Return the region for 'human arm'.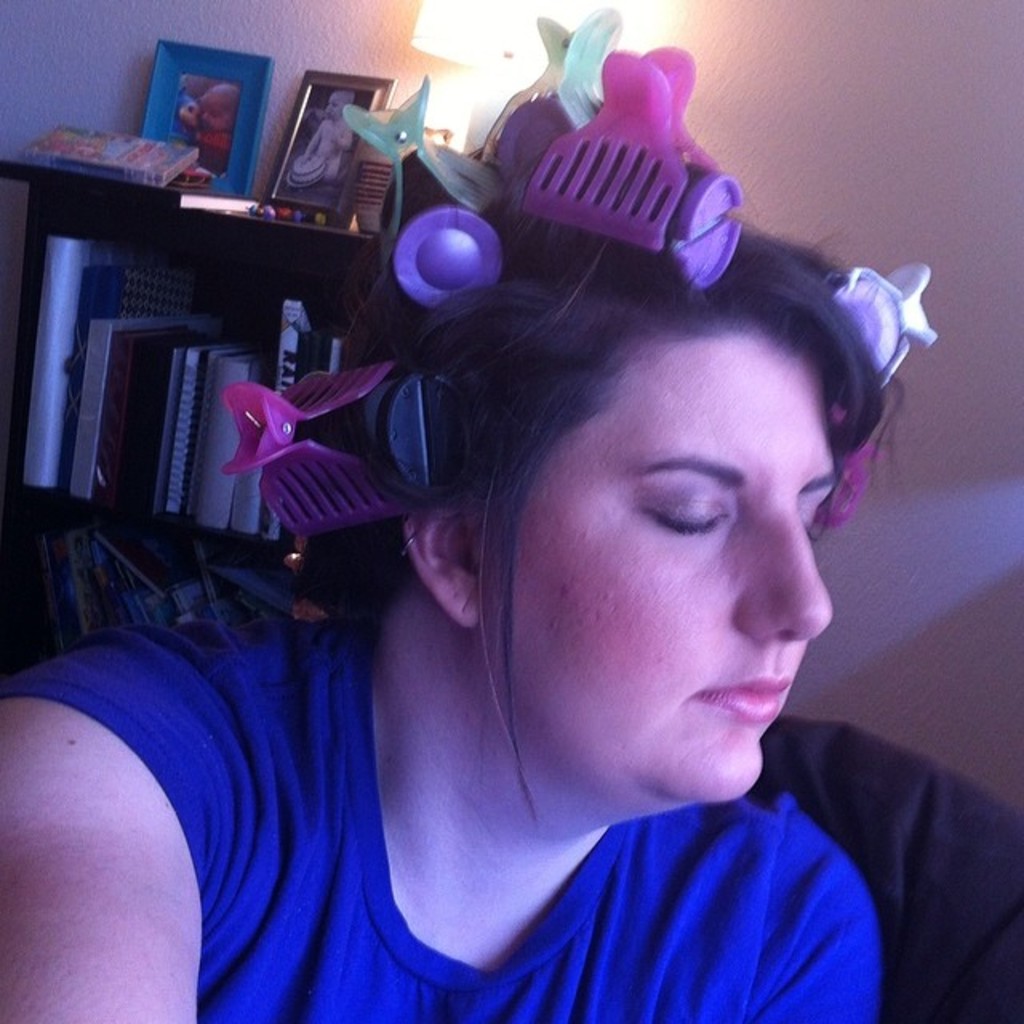
(left=22, top=637, right=198, bottom=1000).
